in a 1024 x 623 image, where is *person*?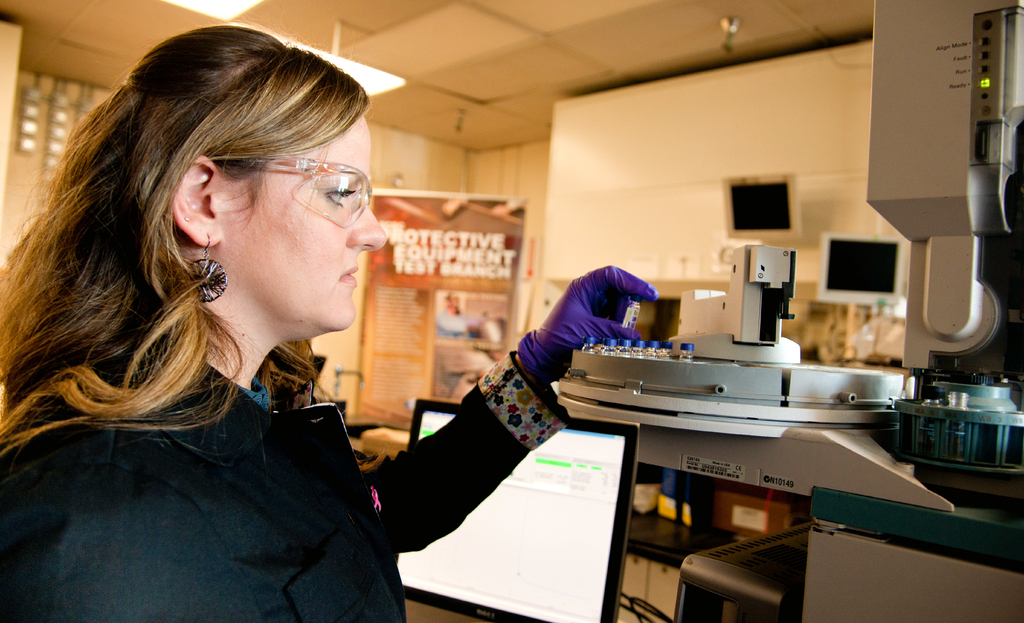
pyautogui.locateOnScreen(45, 74, 582, 615).
